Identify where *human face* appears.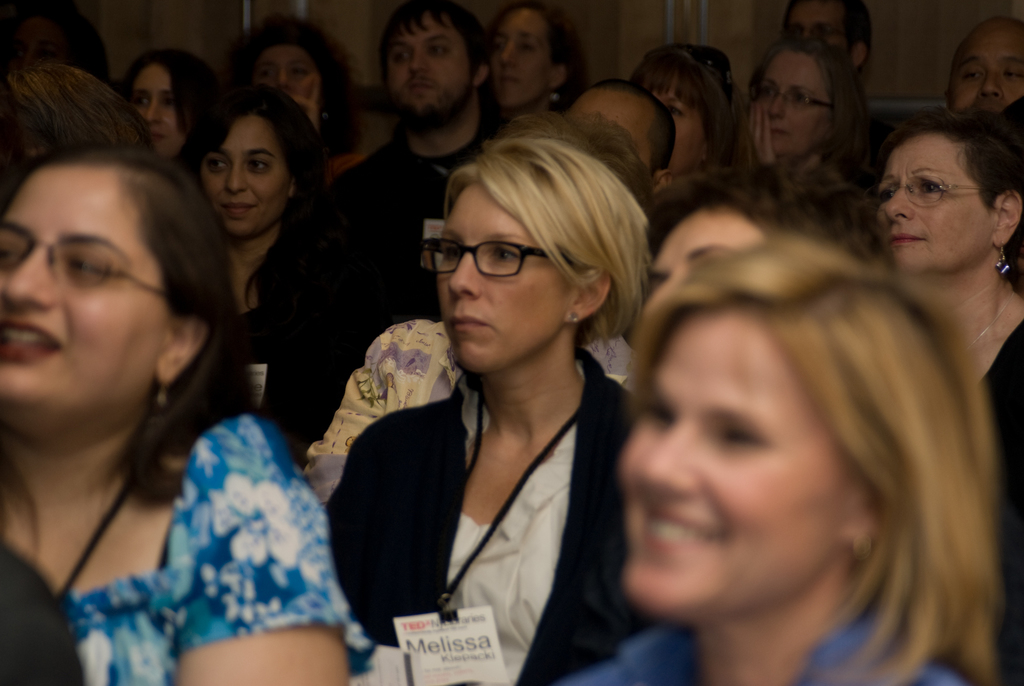
Appears at Rect(578, 85, 666, 180).
